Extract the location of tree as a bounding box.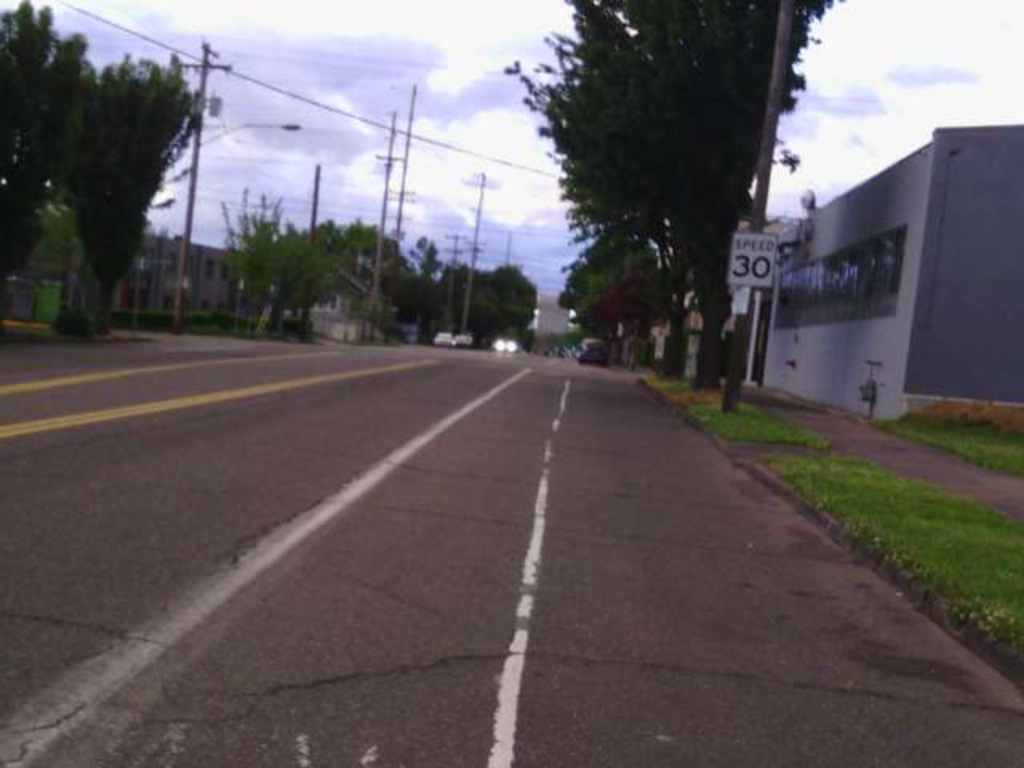
<region>490, 267, 549, 357</region>.
